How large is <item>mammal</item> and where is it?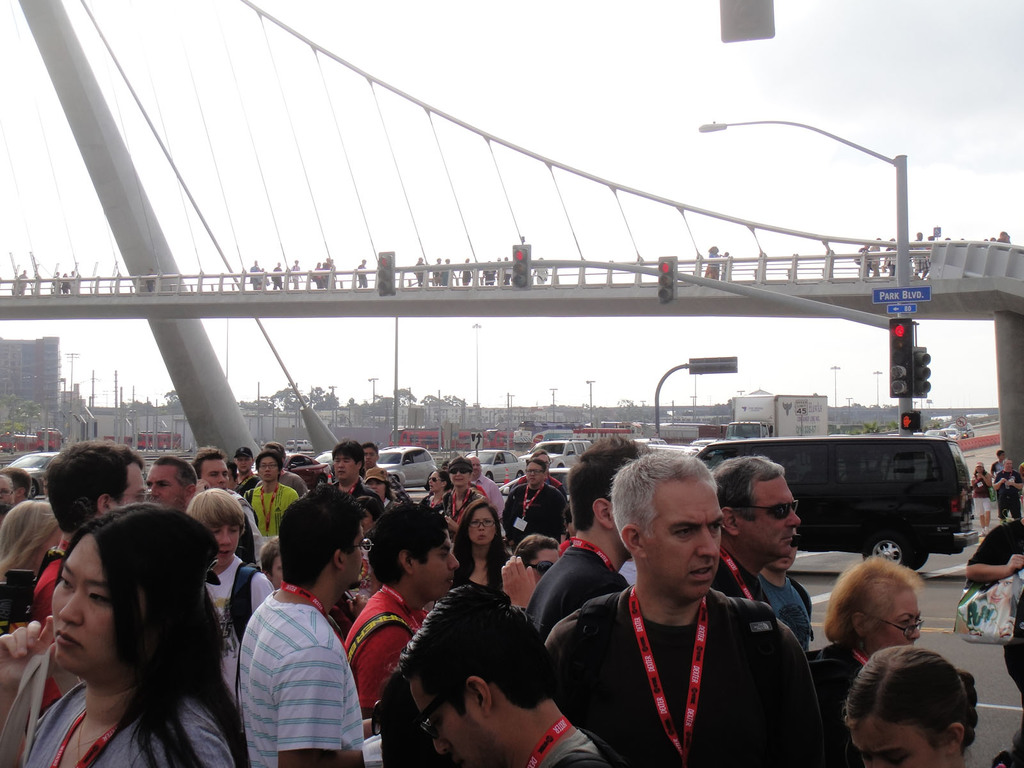
Bounding box: detection(993, 448, 1004, 504).
